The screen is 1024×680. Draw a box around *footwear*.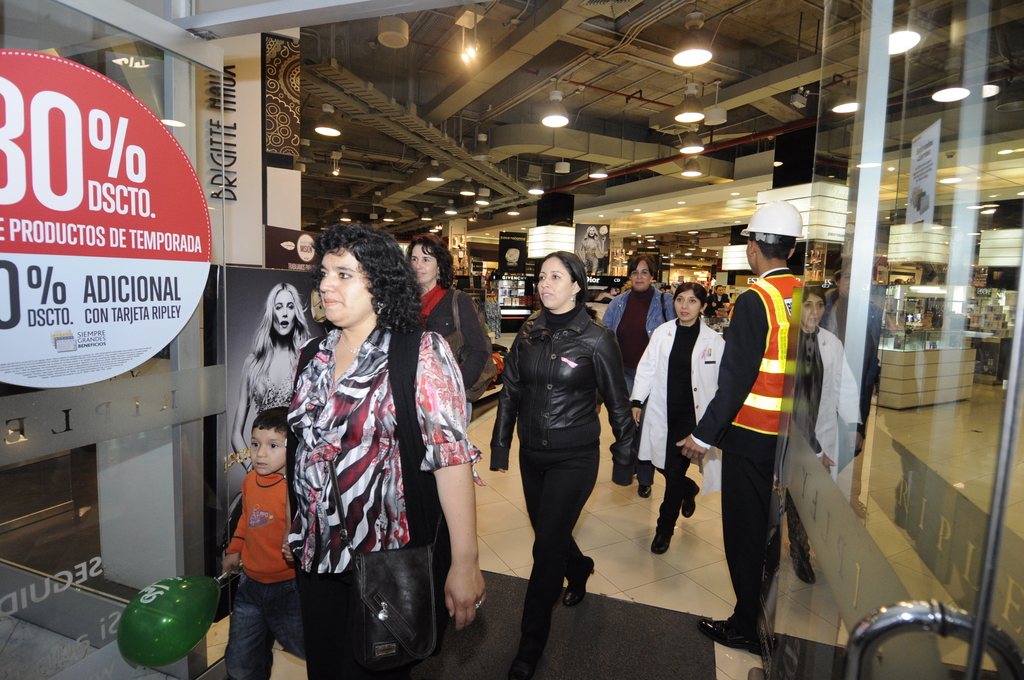
rect(786, 550, 822, 584).
